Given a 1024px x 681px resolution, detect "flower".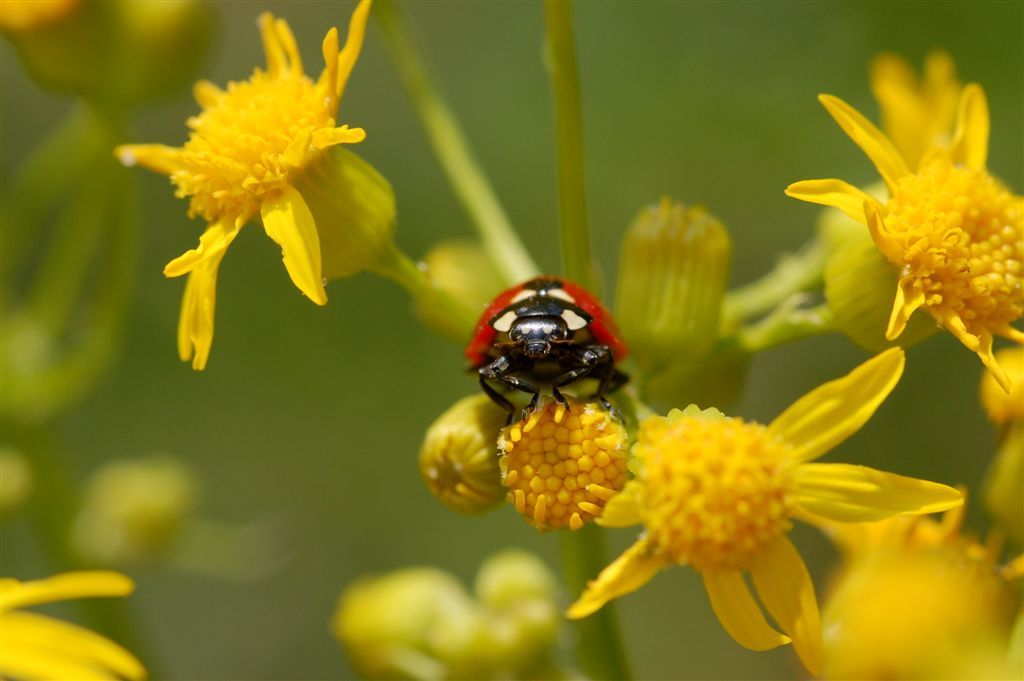
566:345:961:675.
